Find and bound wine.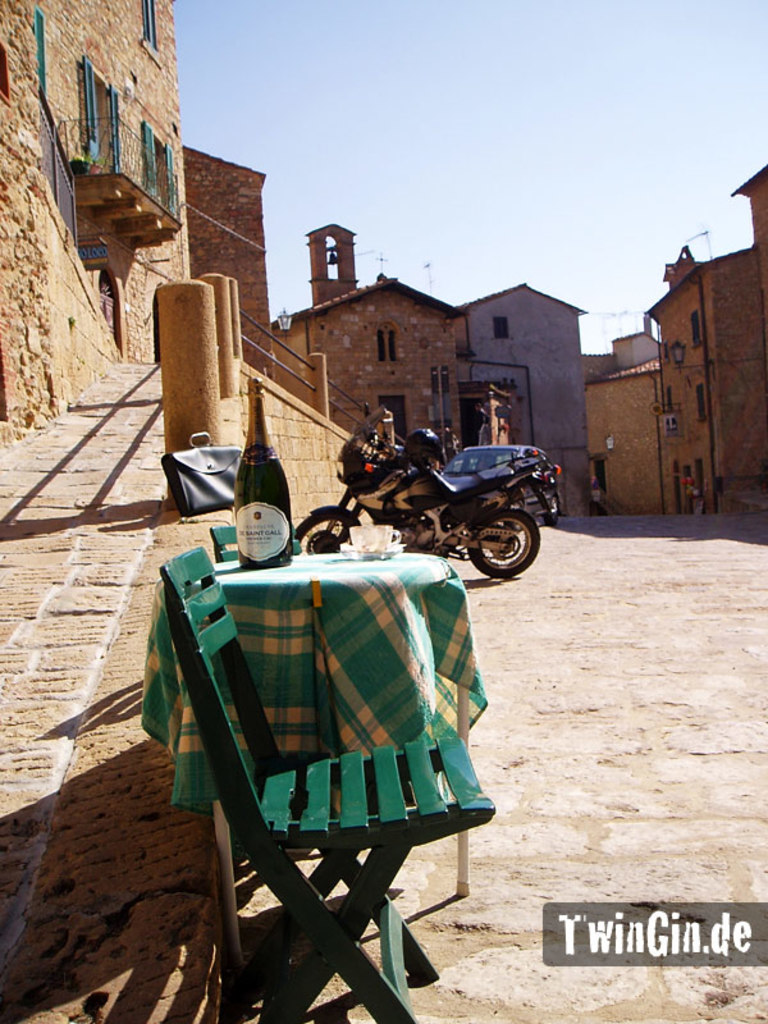
Bound: bbox(229, 371, 291, 576).
